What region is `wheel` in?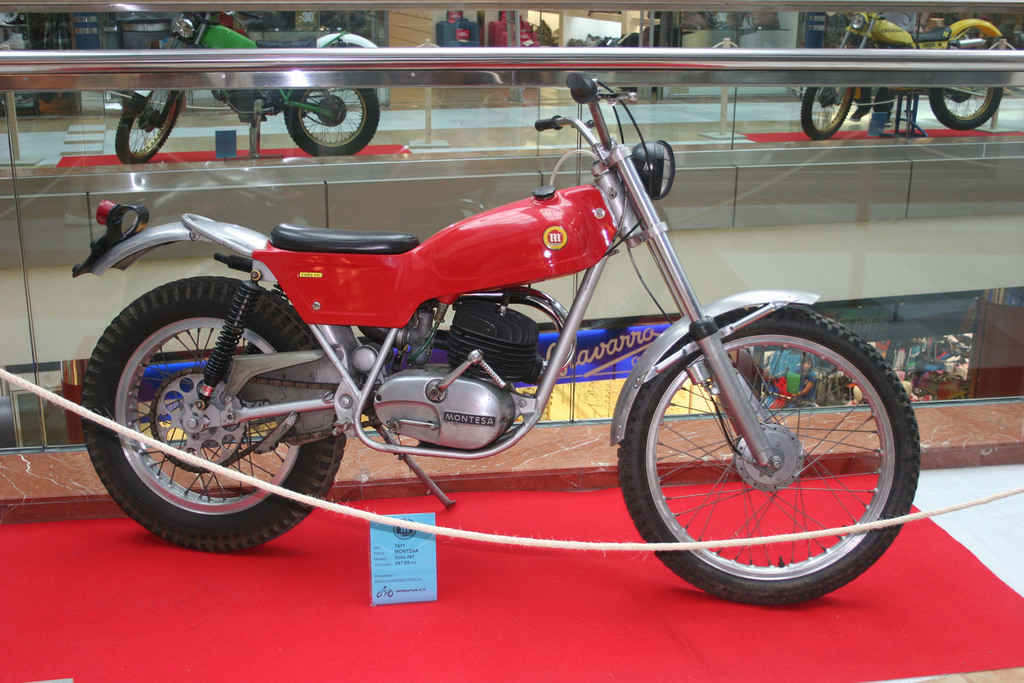
(921, 88, 1007, 130).
